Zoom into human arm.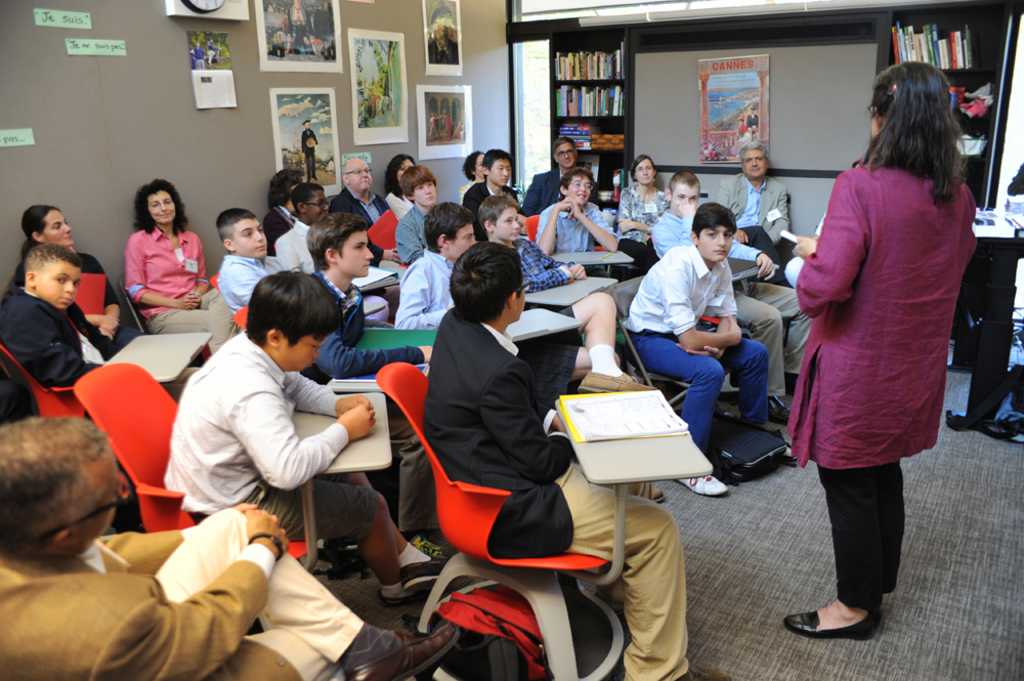
Zoom target: box(647, 211, 700, 255).
